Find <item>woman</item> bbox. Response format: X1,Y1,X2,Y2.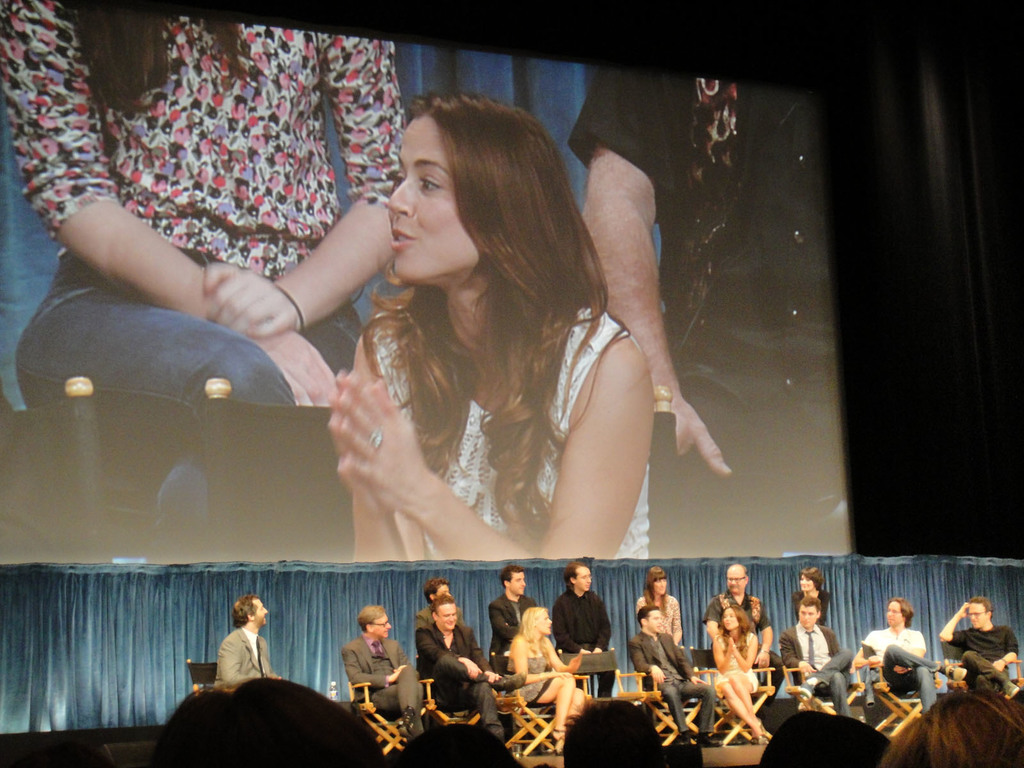
502,604,586,756.
